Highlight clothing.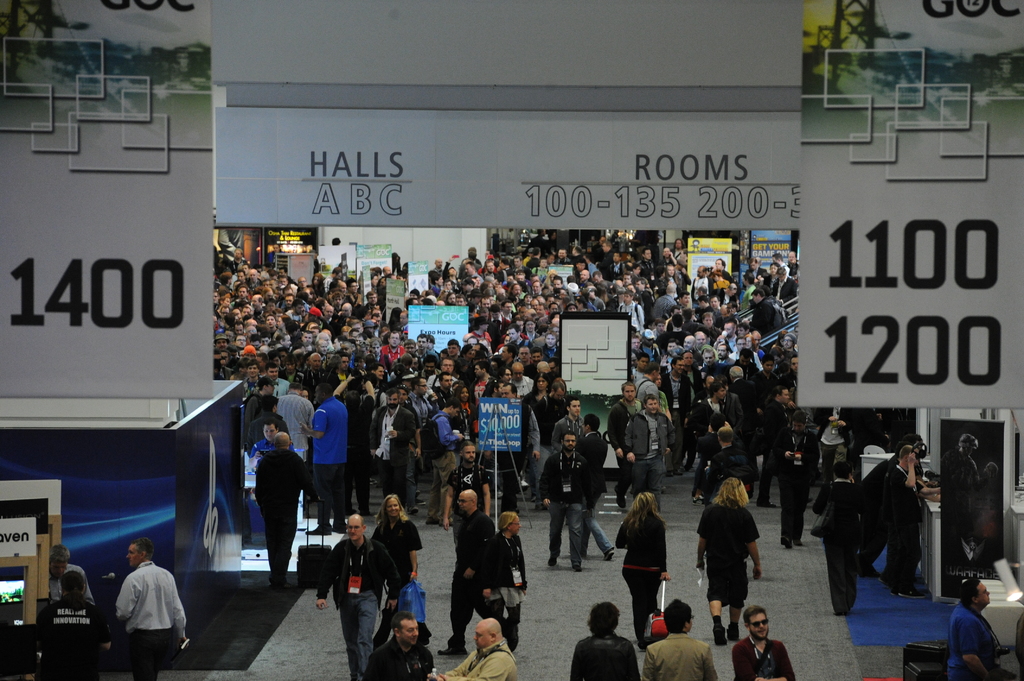
Highlighted region: bbox=(421, 406, 451, 508).
